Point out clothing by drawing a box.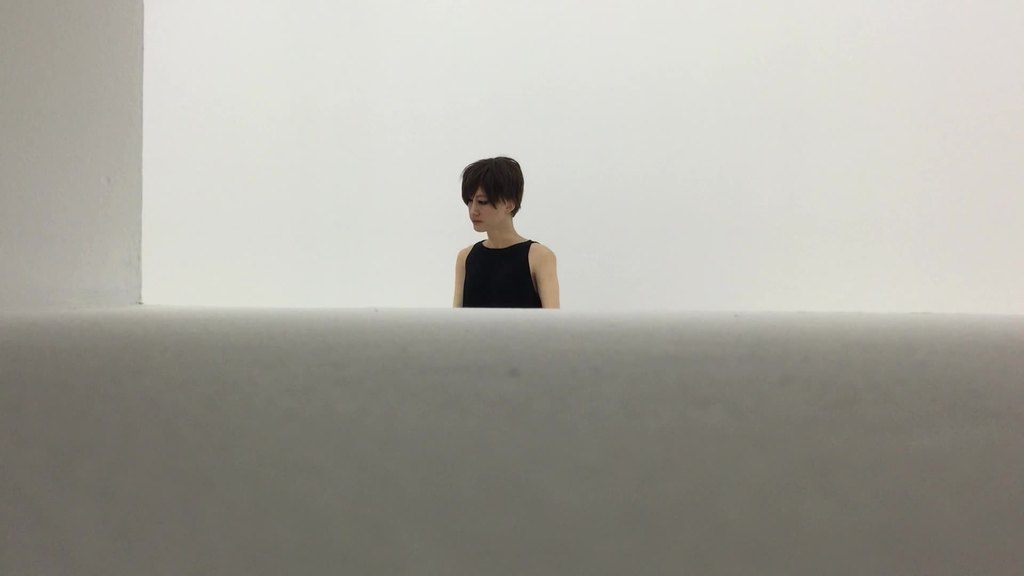
452,232,564,308.
